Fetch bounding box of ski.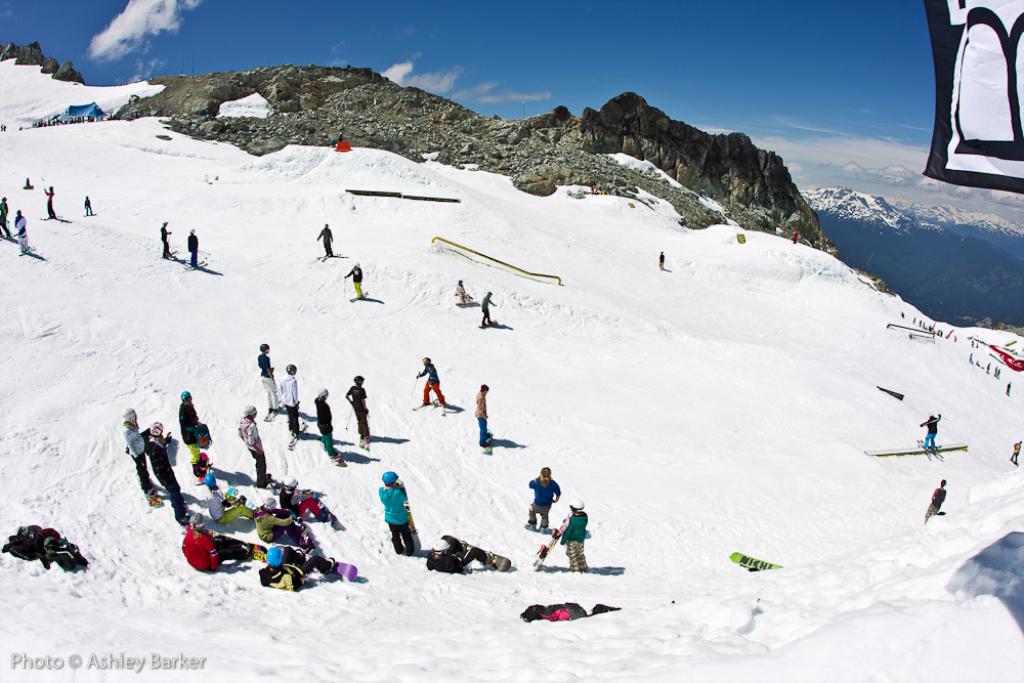
Bbox: (left=17, top=243, right=34, bottom=256).
